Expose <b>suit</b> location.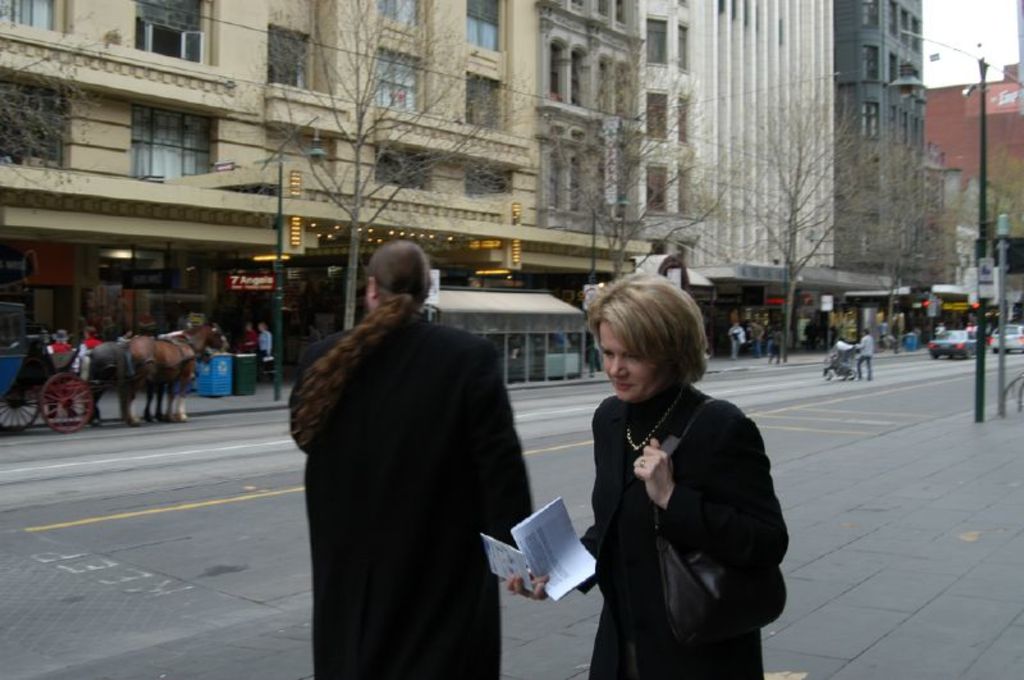
Exposed at pyautogui.locateOnScreen(273, 269, 558, 666).
